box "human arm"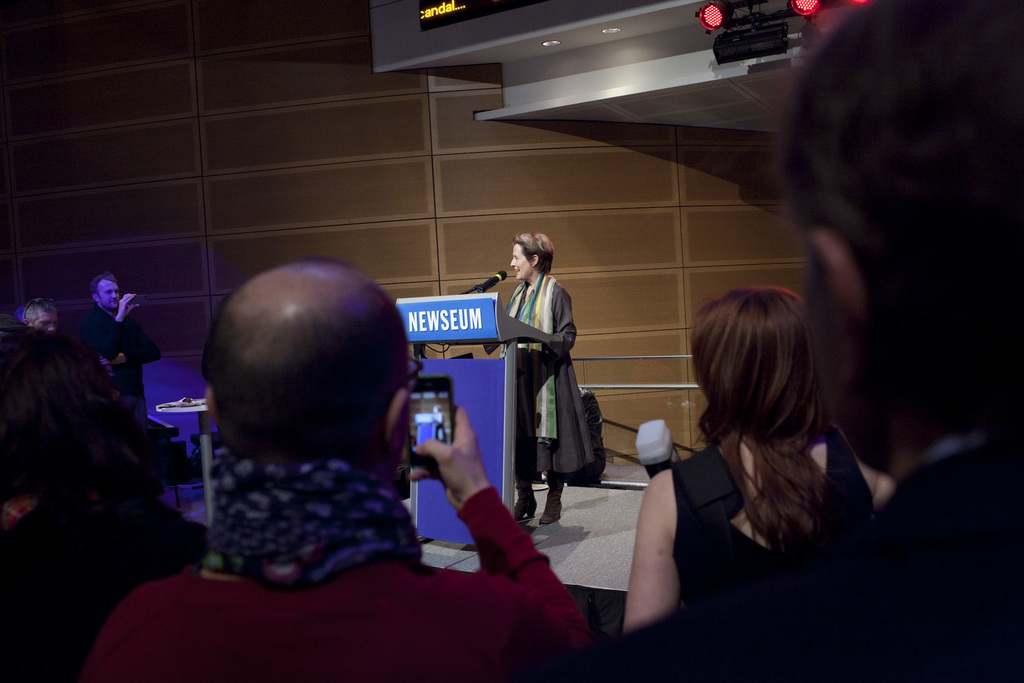
region(629, 454, 690, 636)
